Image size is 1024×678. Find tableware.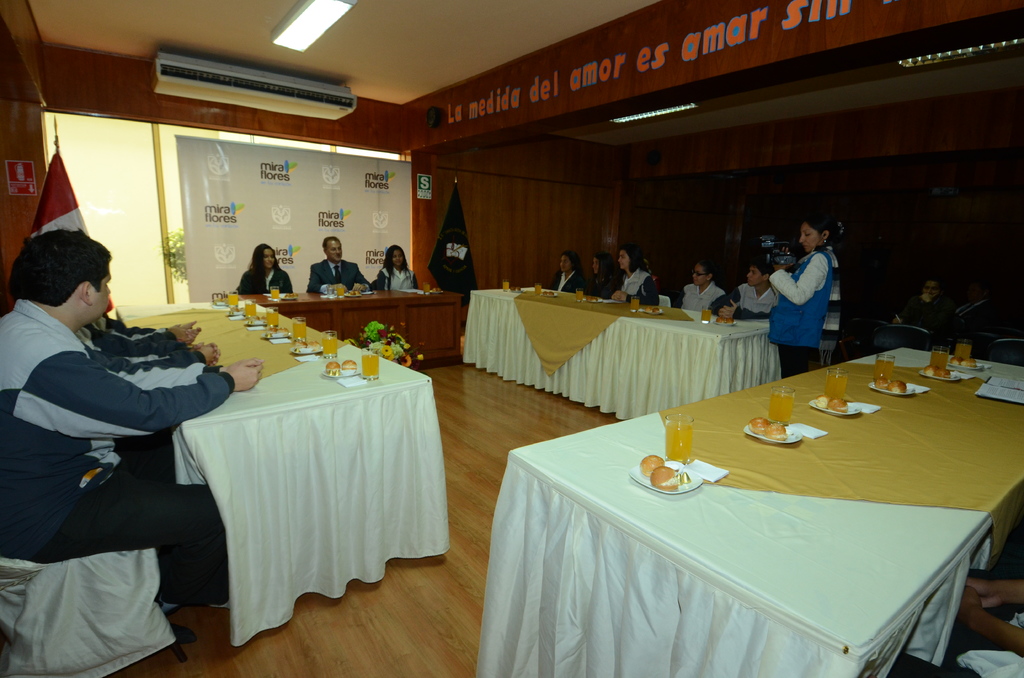
228:291:237:309.
